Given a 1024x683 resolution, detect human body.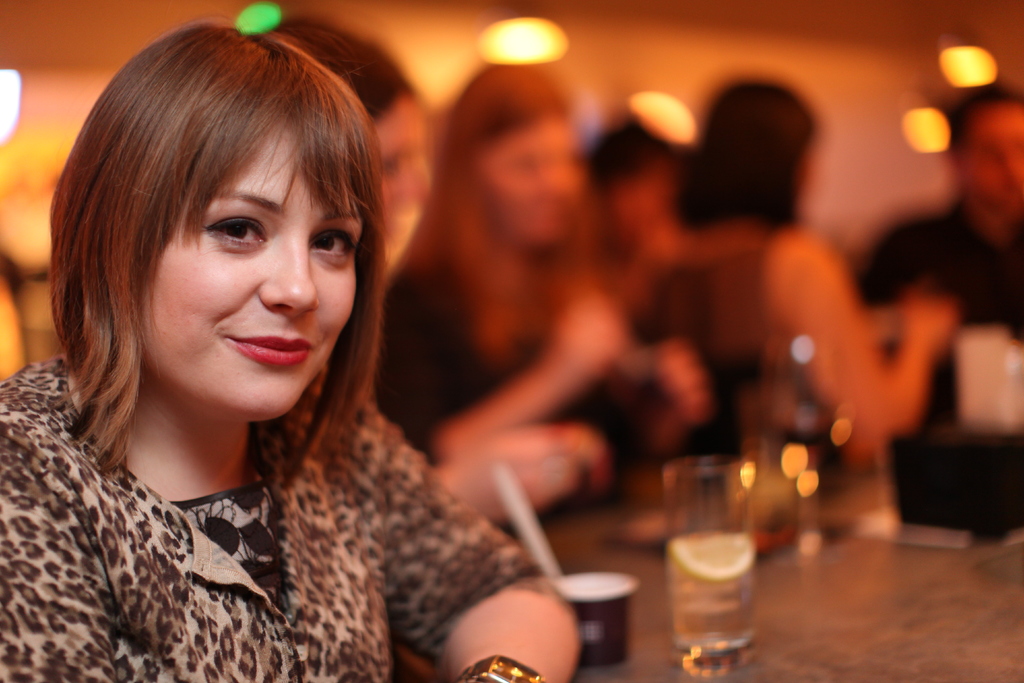
x1=859, y1=195, x2=1023, y2=536.
